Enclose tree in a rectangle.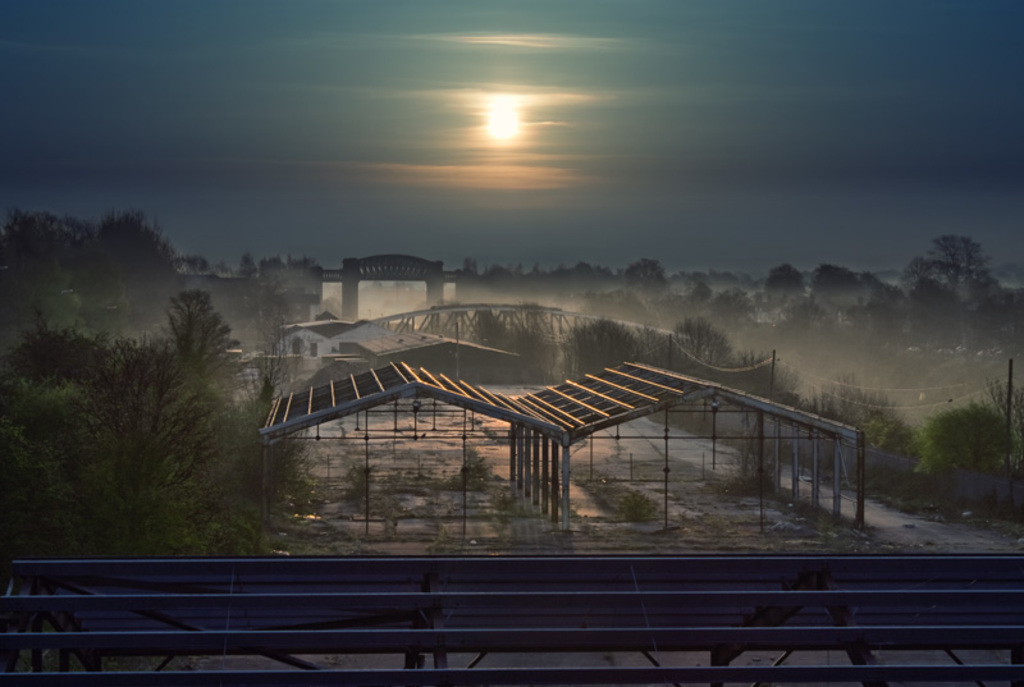
x1=666 y1=317 x2=732 y2=380.
